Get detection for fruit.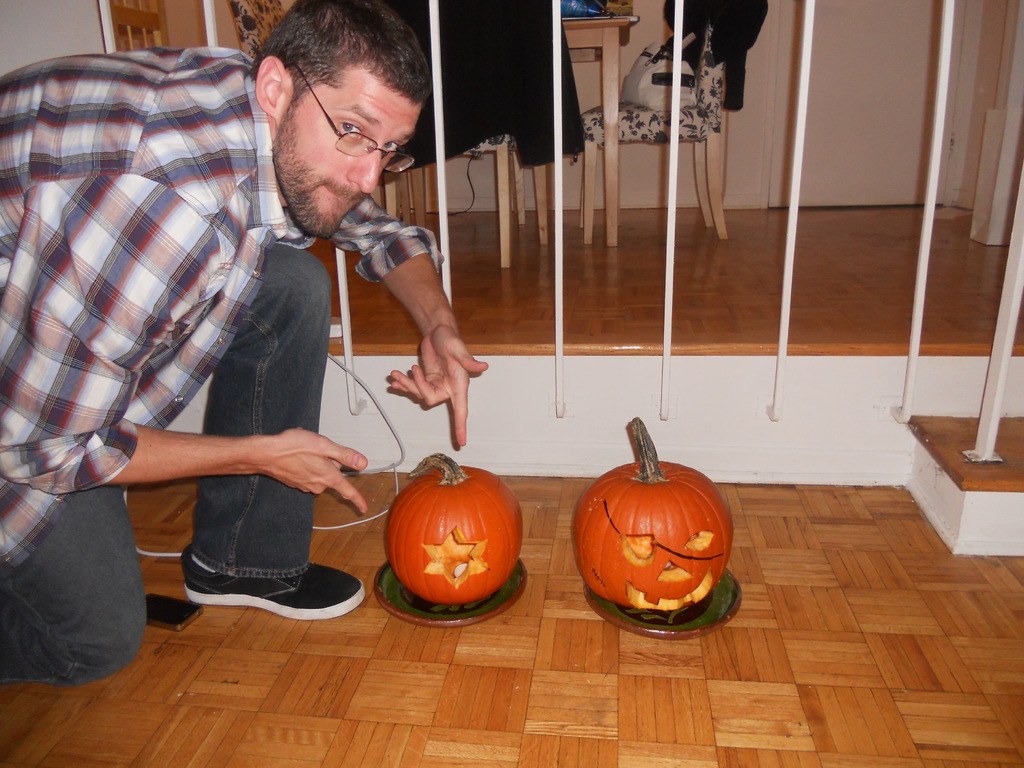
Detection: [x1=570, y1=414, x2=734, y2=615].
